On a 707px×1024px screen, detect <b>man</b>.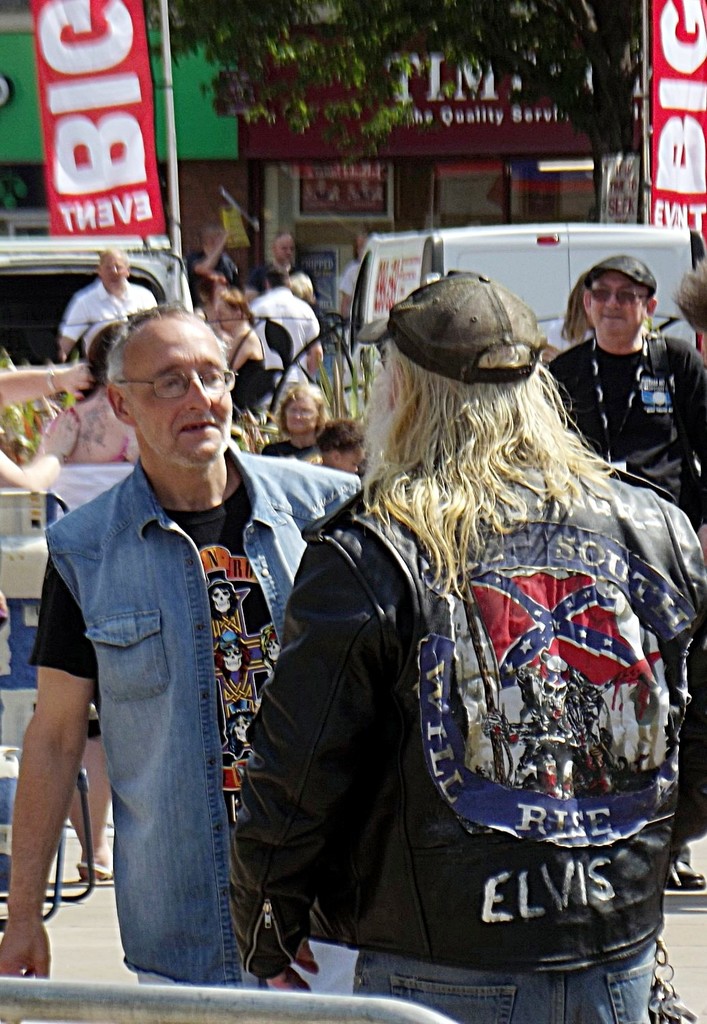
select_region(55, 246, 162, 356).
